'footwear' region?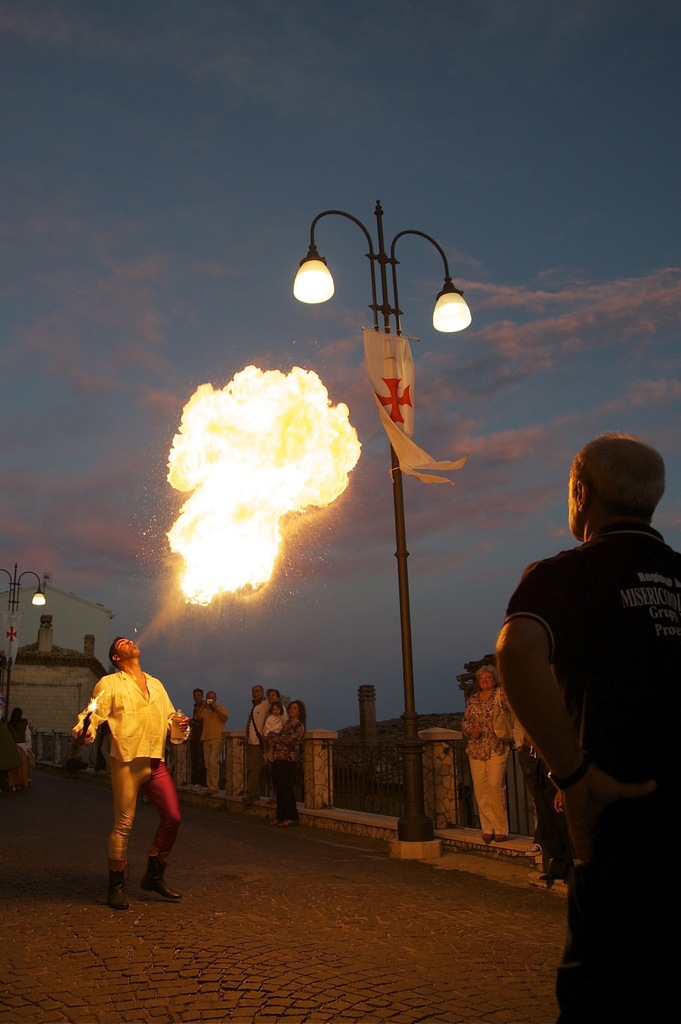
[x1=102, y1=865, x2=134, y2=911]
